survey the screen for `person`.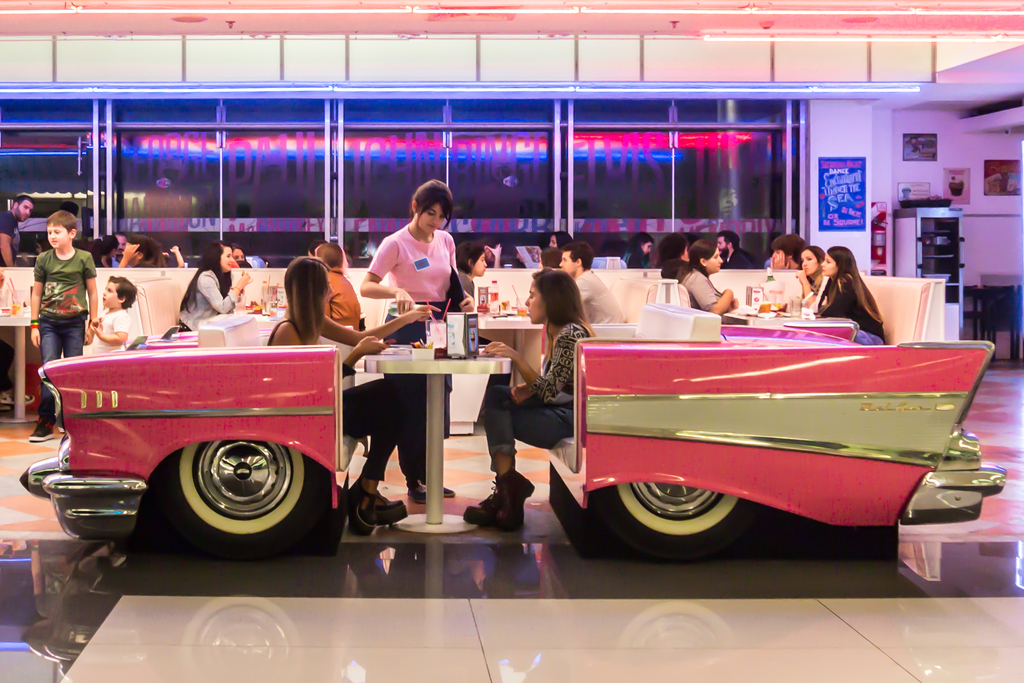
Survey found: [left=355, top=179, right=464, bottom=502].
